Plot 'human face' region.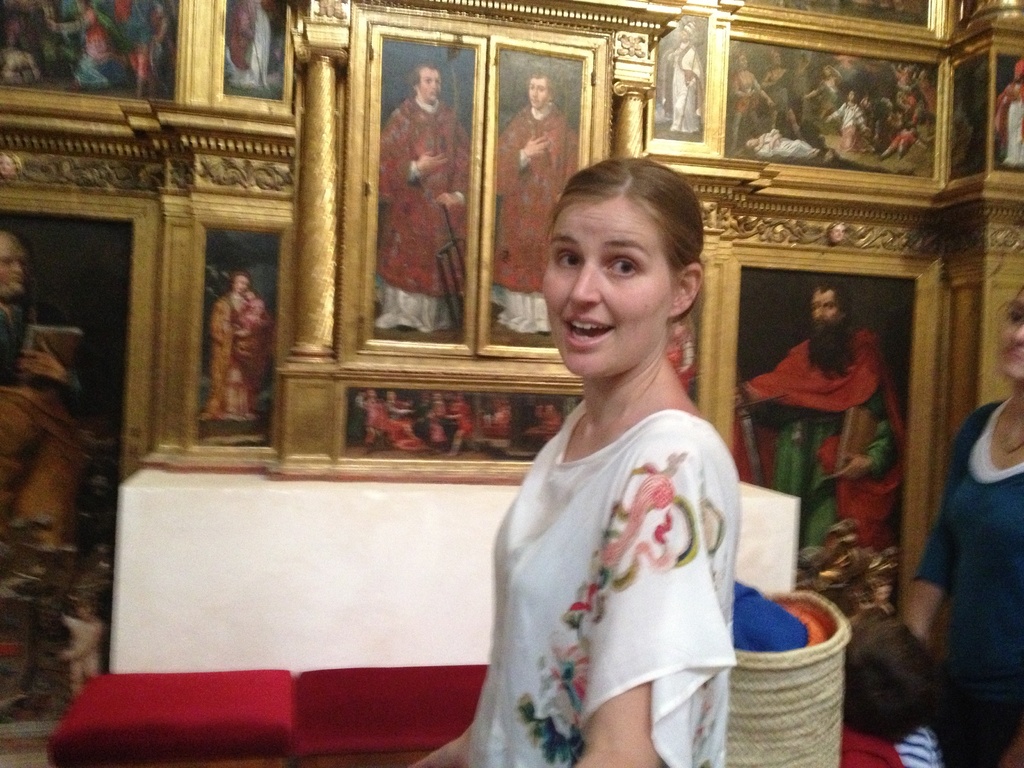
Plotted at (left=543, top=198, right=678, bottom=377).
